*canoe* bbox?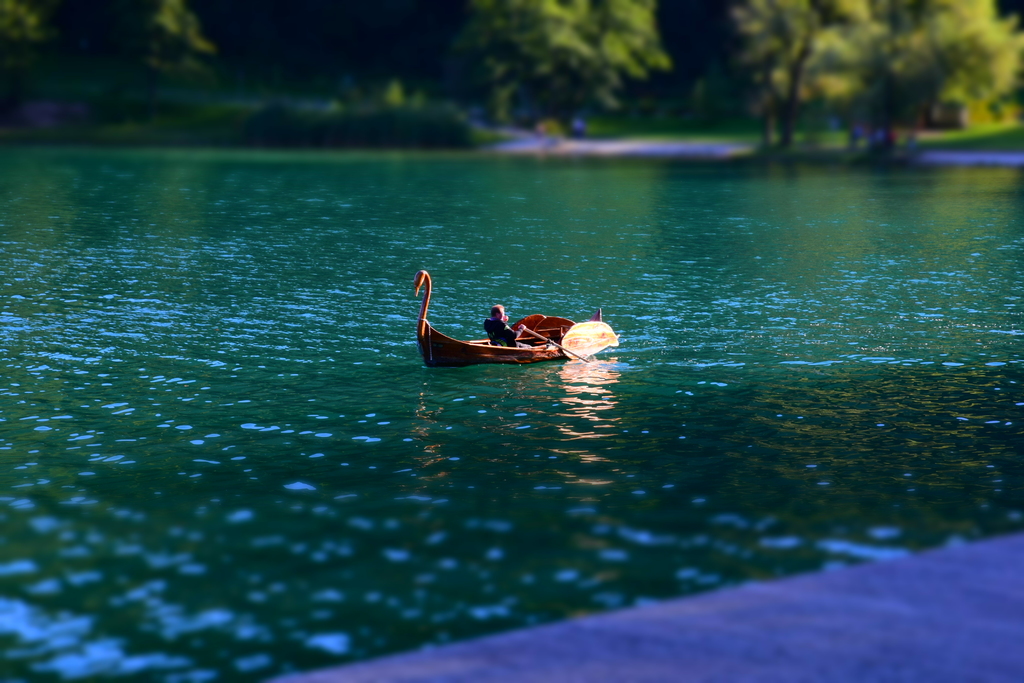
left=426, top=281, right=613, bottom=372
